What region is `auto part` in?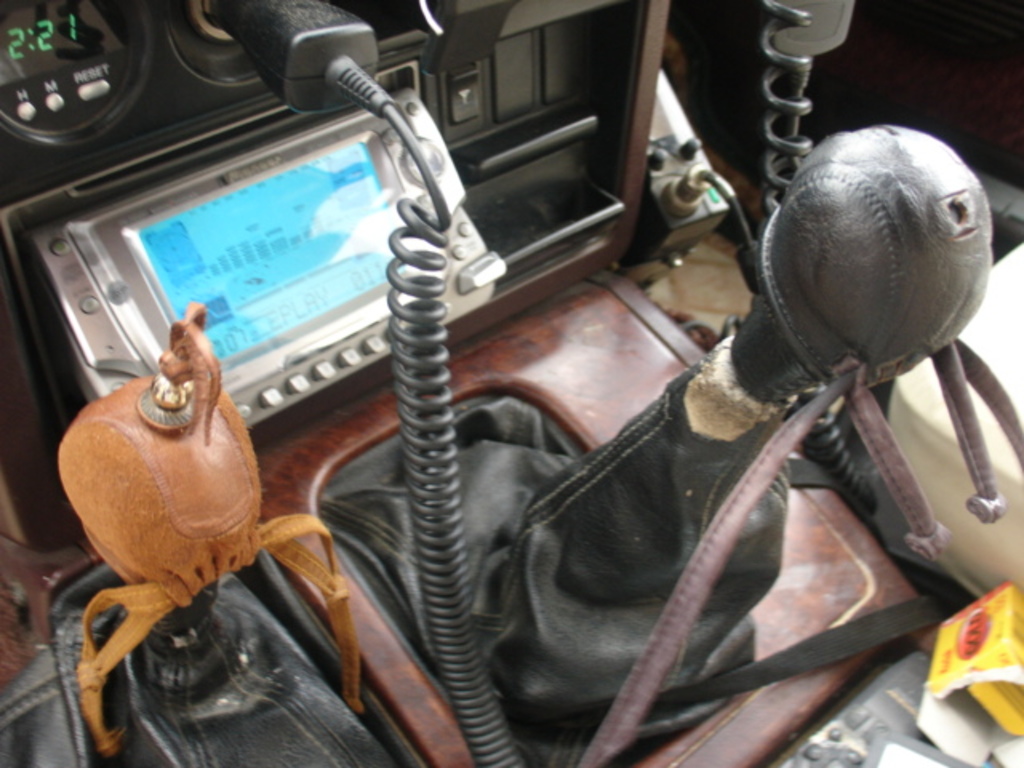
0,0,1022,766.
